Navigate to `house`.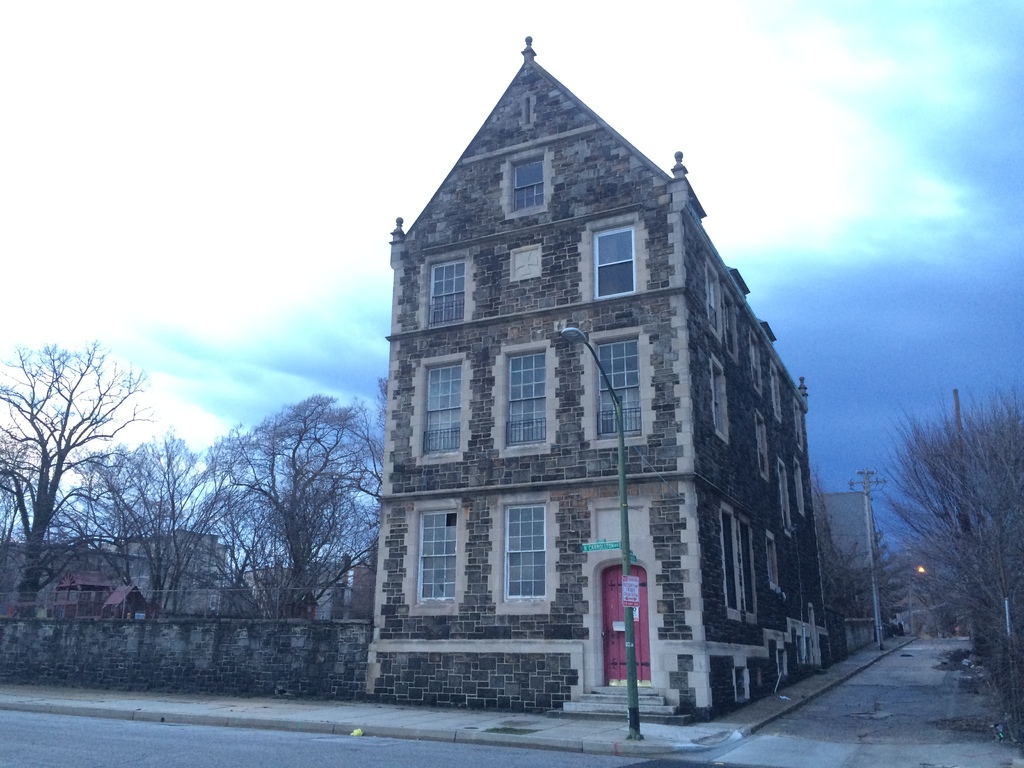
Navigation target: 305 20 851 715.
